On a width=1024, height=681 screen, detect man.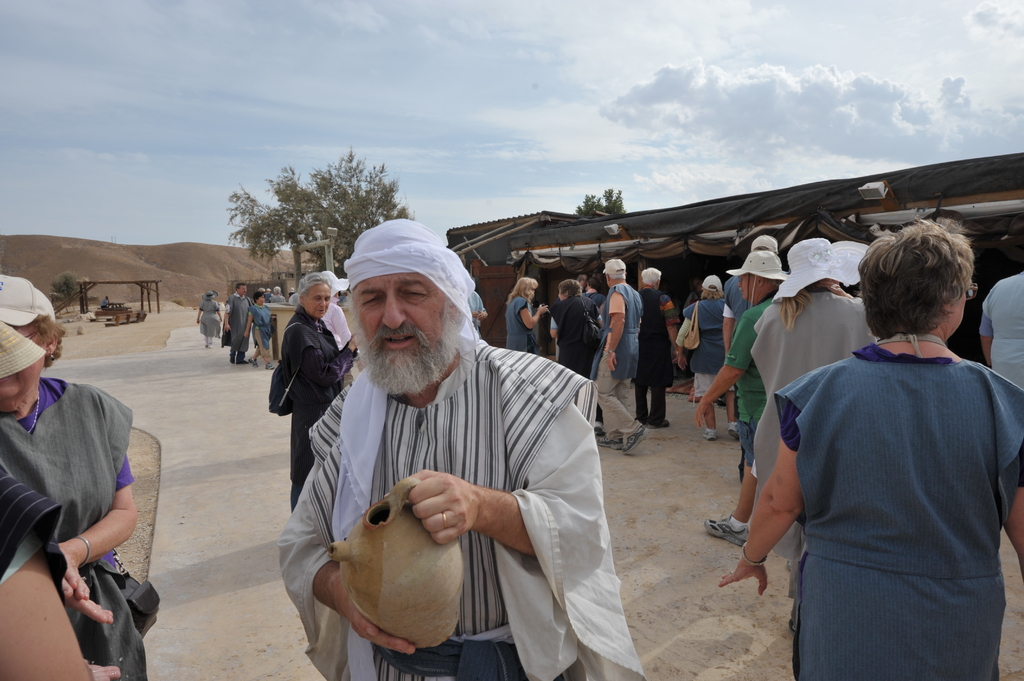
rect(721, 234, 781, 482).
